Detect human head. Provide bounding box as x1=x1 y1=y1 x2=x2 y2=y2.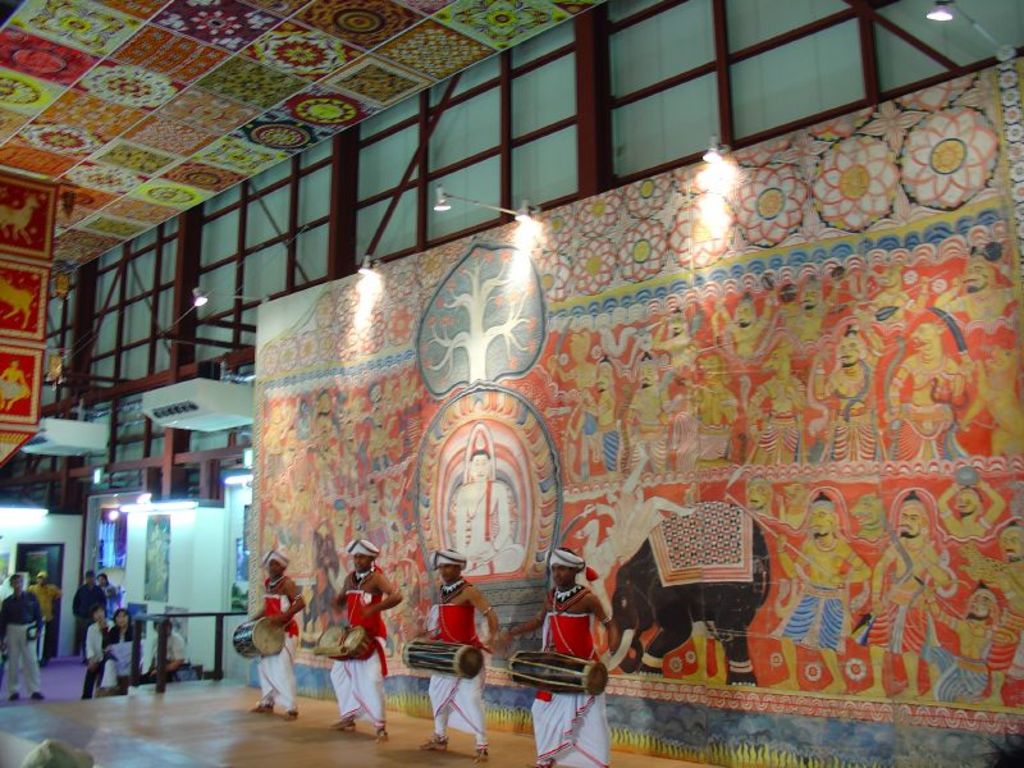
x1=840 y1=338 x2=861 y2=367.
